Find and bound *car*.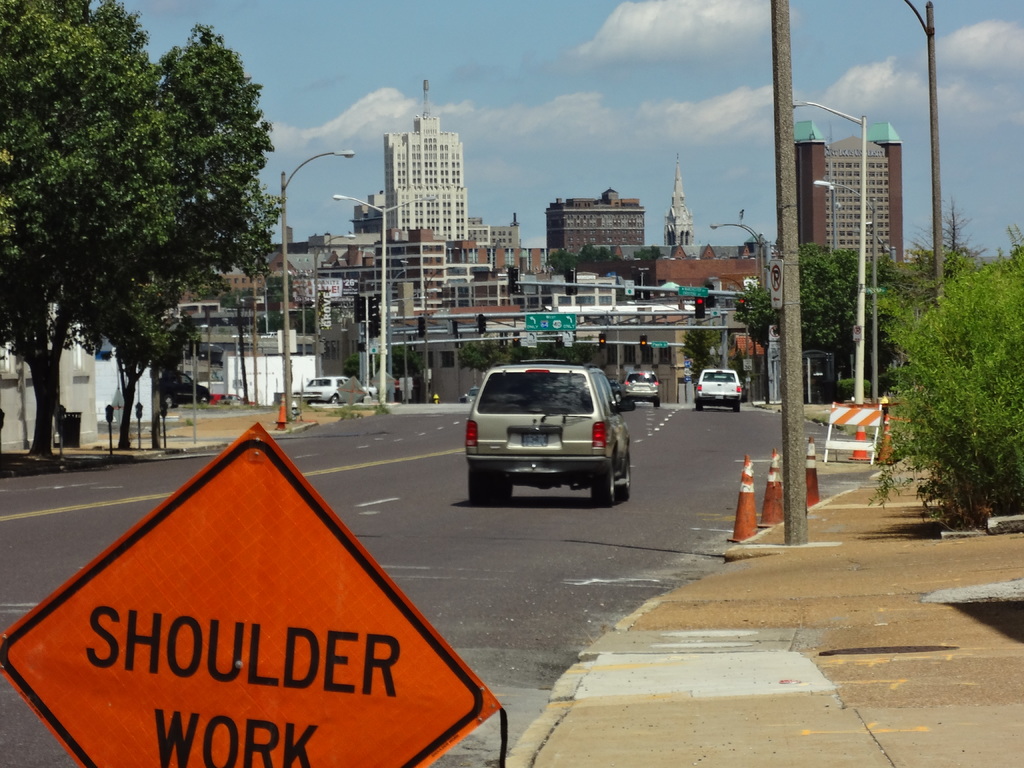
Bound: [x1=301, y1=375, x2=365, y2=400].
